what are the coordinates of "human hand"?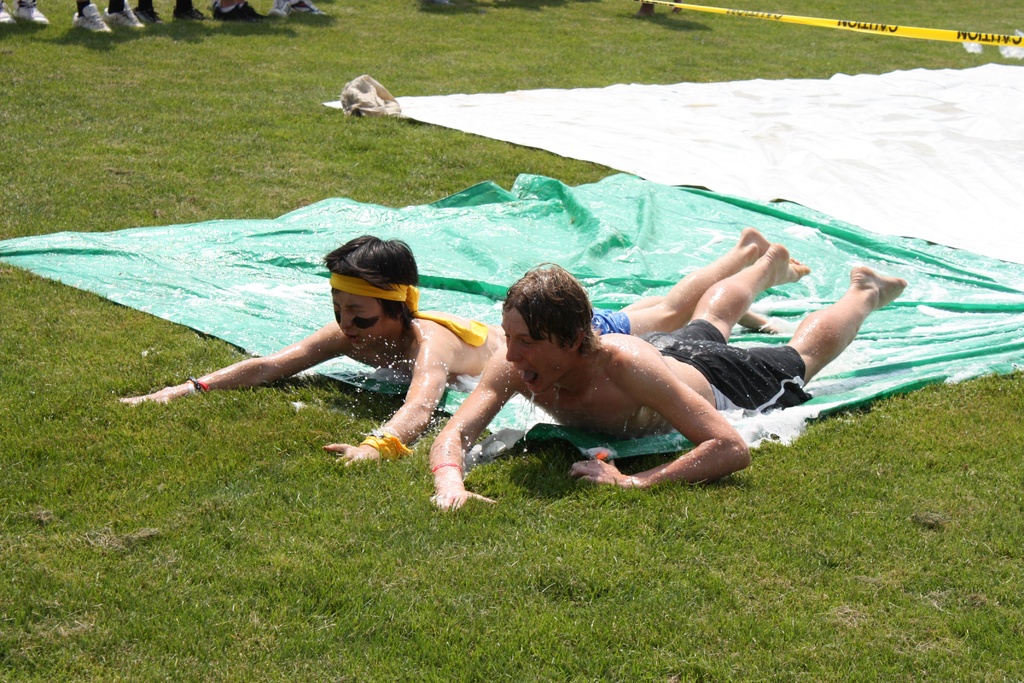
<region>321, 441, 380, 469</region>.
